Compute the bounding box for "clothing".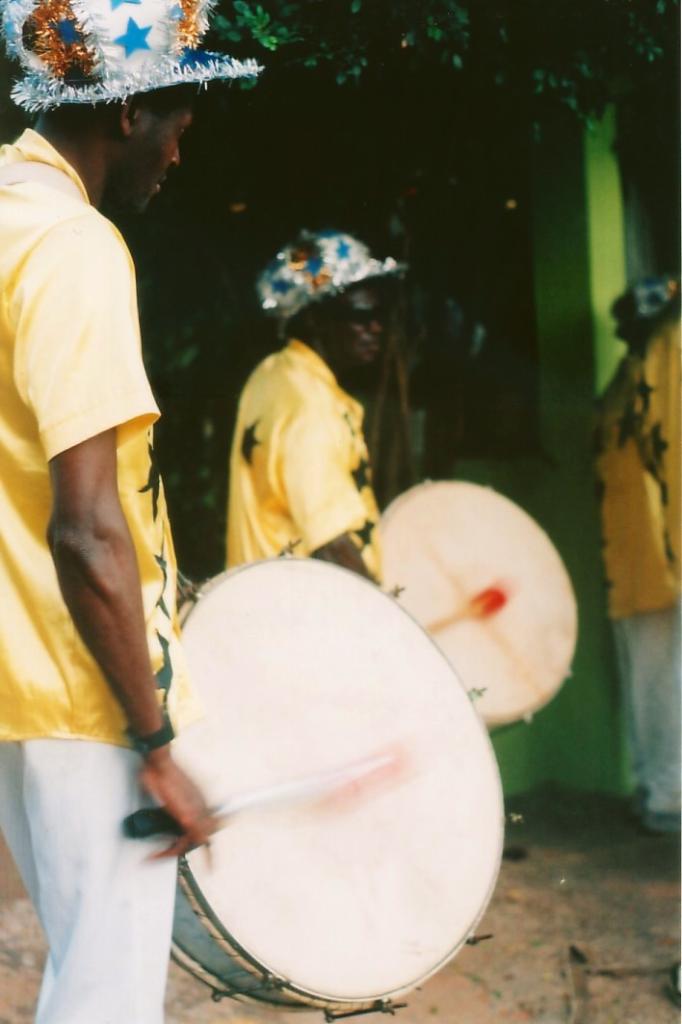
592, 353, 681, 815.
